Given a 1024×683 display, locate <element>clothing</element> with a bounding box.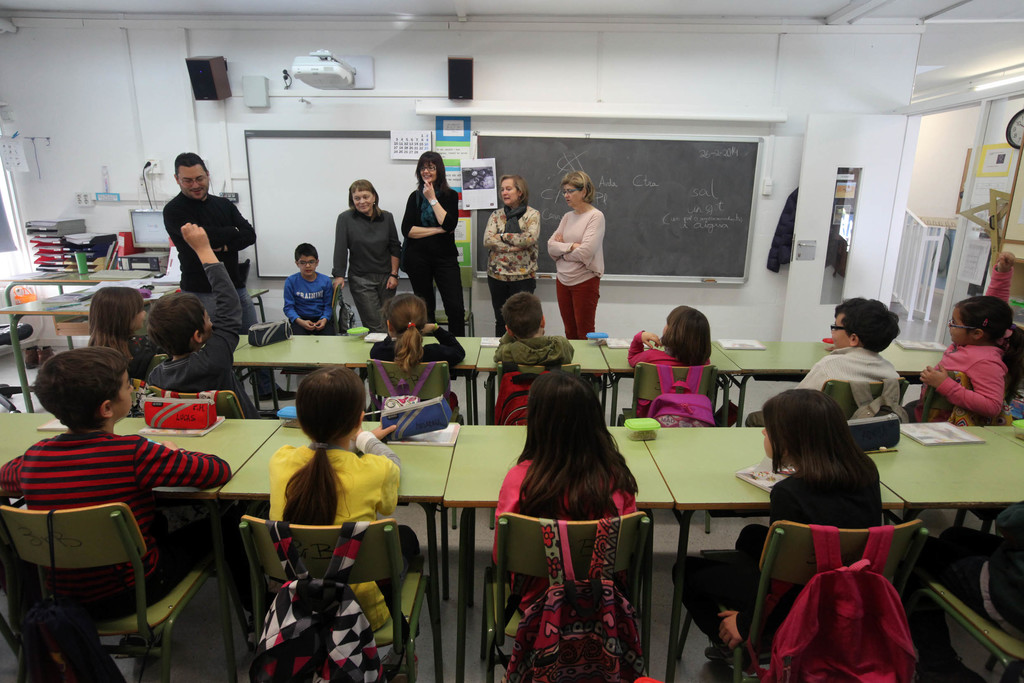
Located: bbox=[490, 331, 575, 363].
